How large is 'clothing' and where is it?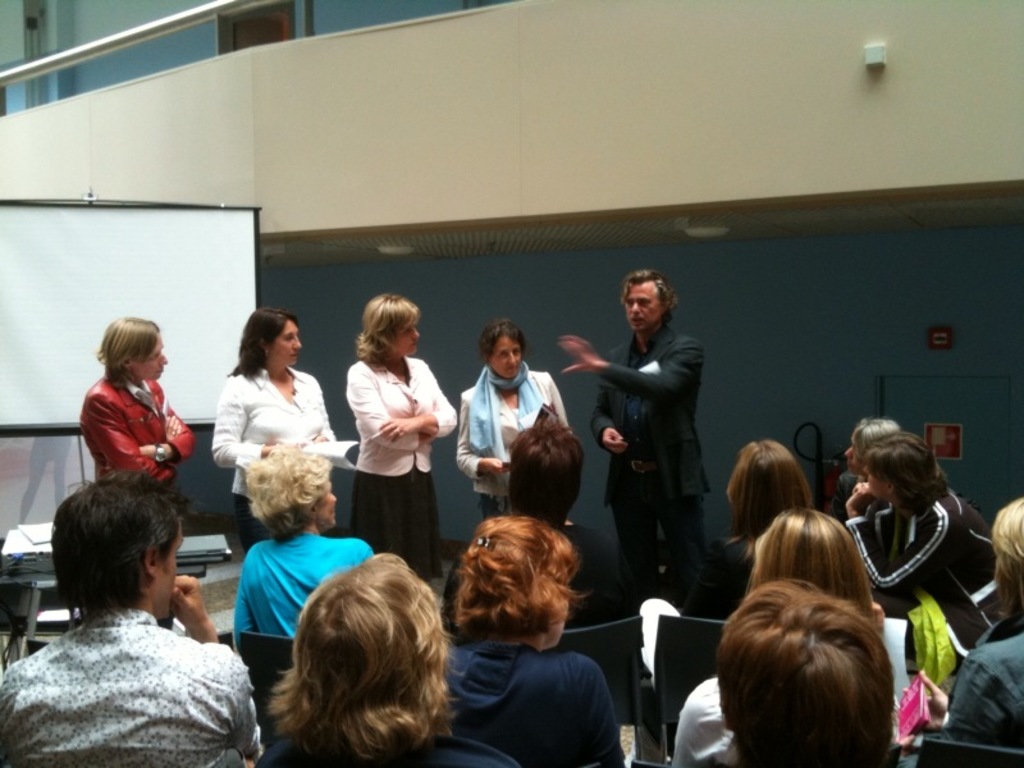
Bounding box: (left=695, top=531, right=762, bottom=617).
